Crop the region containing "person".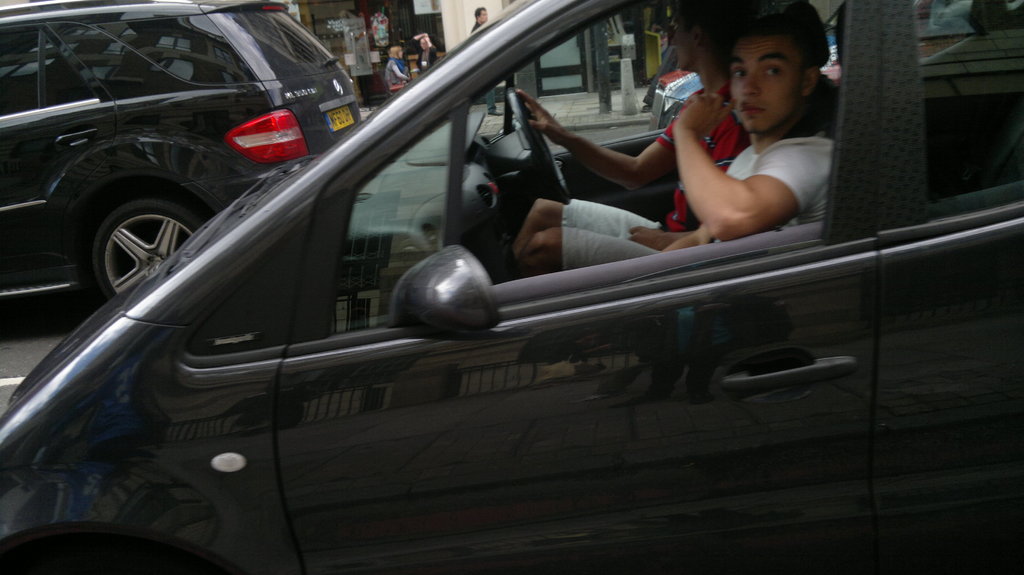
Crop region: <bbox>467, 8, 510, 118</bbox>.
